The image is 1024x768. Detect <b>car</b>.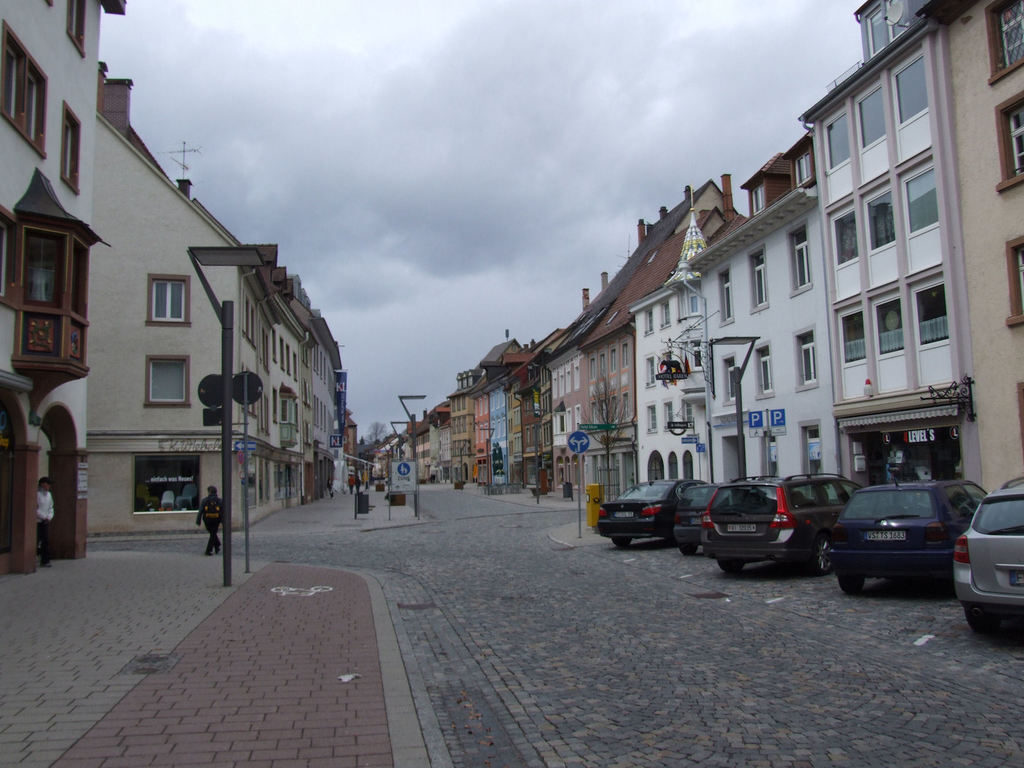
Detection: (705,474,861,573).
